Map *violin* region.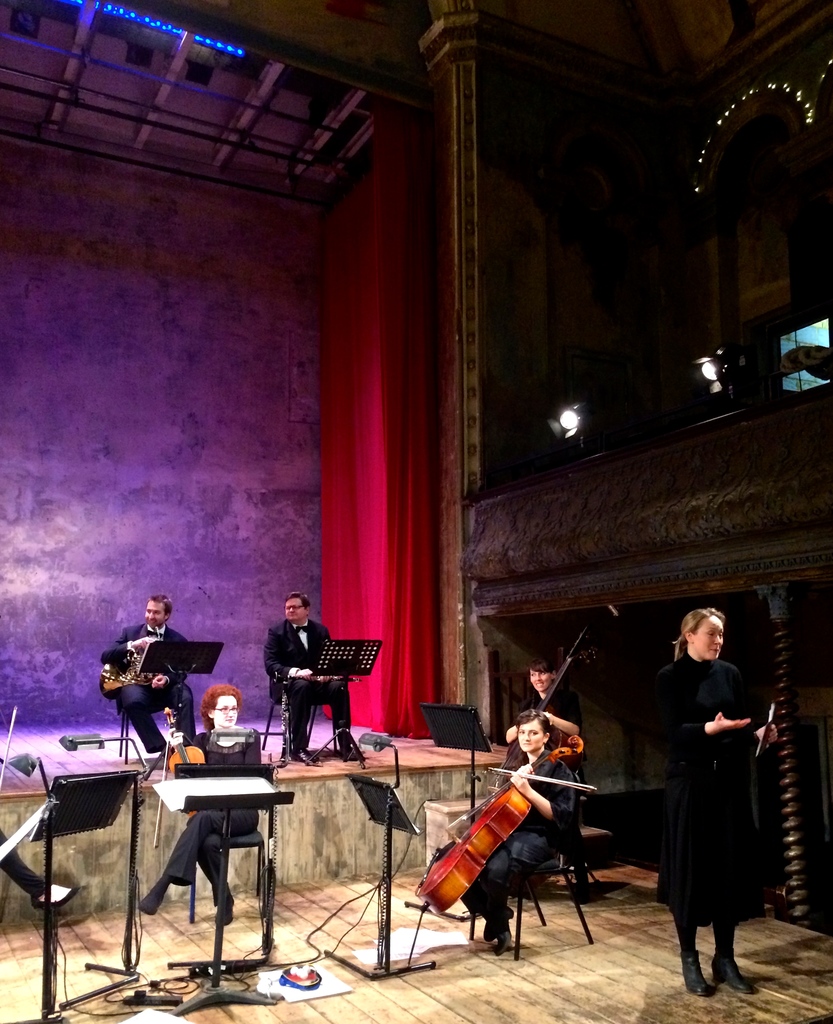
Mapped to select_region(527, 607, 614, 753).
